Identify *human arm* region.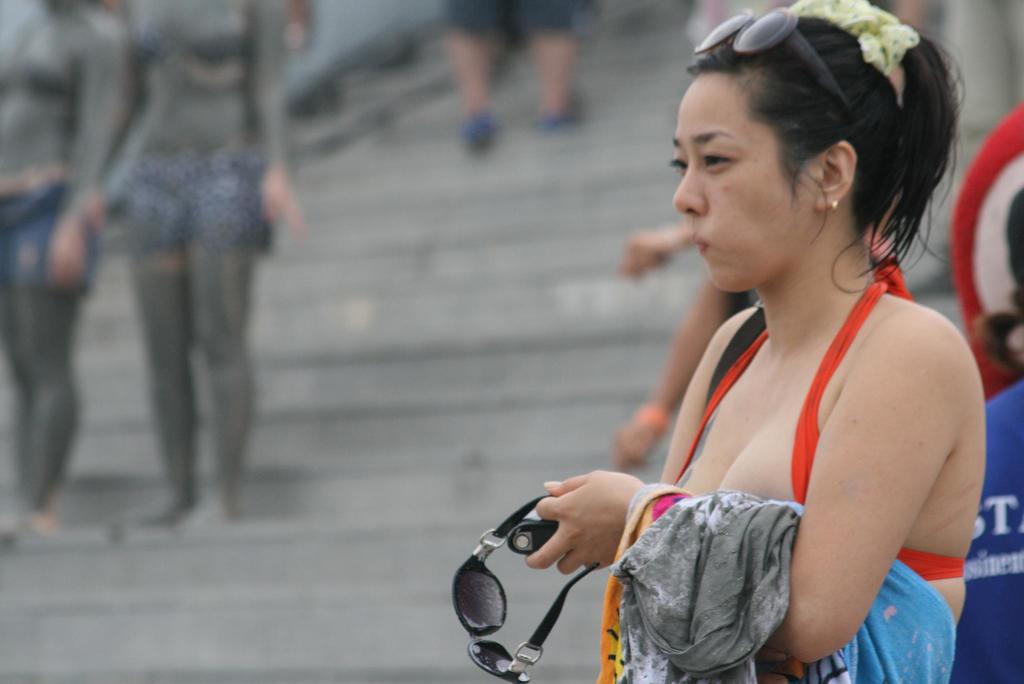
Region: (79,108,149,226).
